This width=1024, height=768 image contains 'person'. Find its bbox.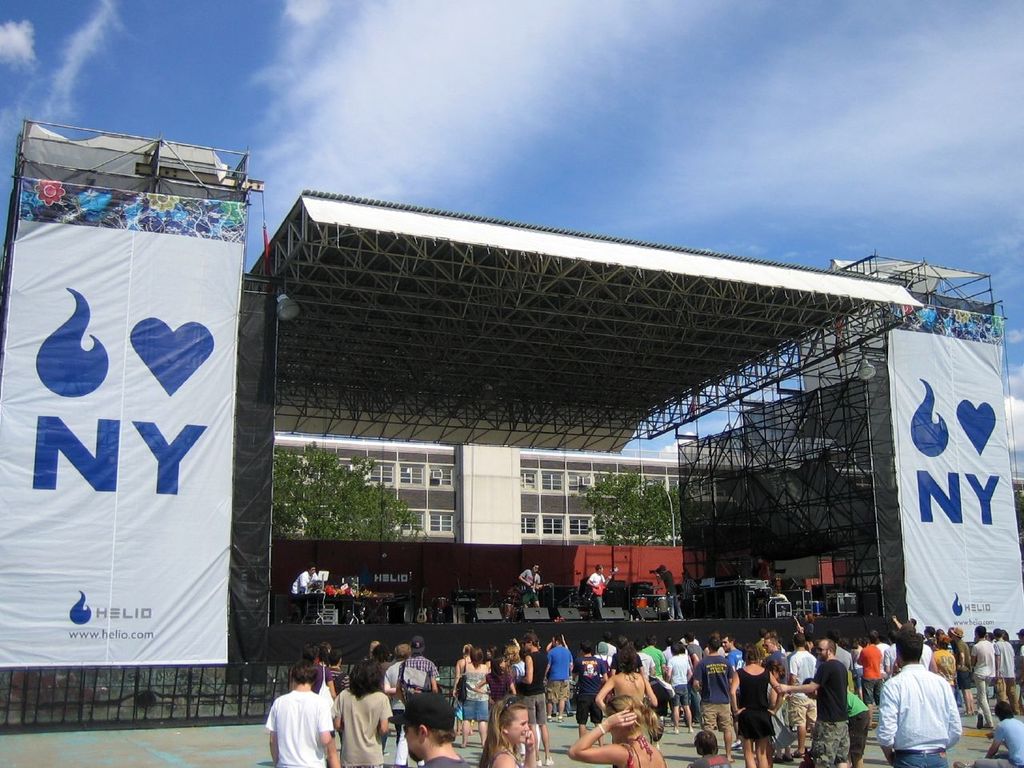
crop(458, 643, 488, 747).
